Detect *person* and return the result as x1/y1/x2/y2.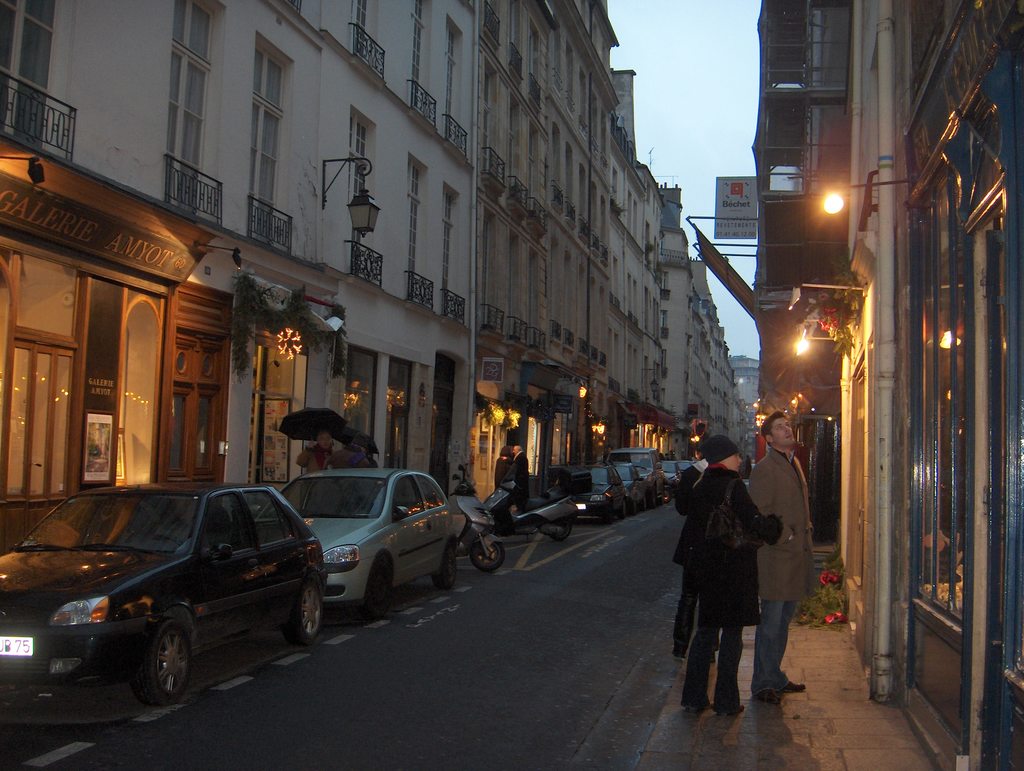
299/425/335/476.
